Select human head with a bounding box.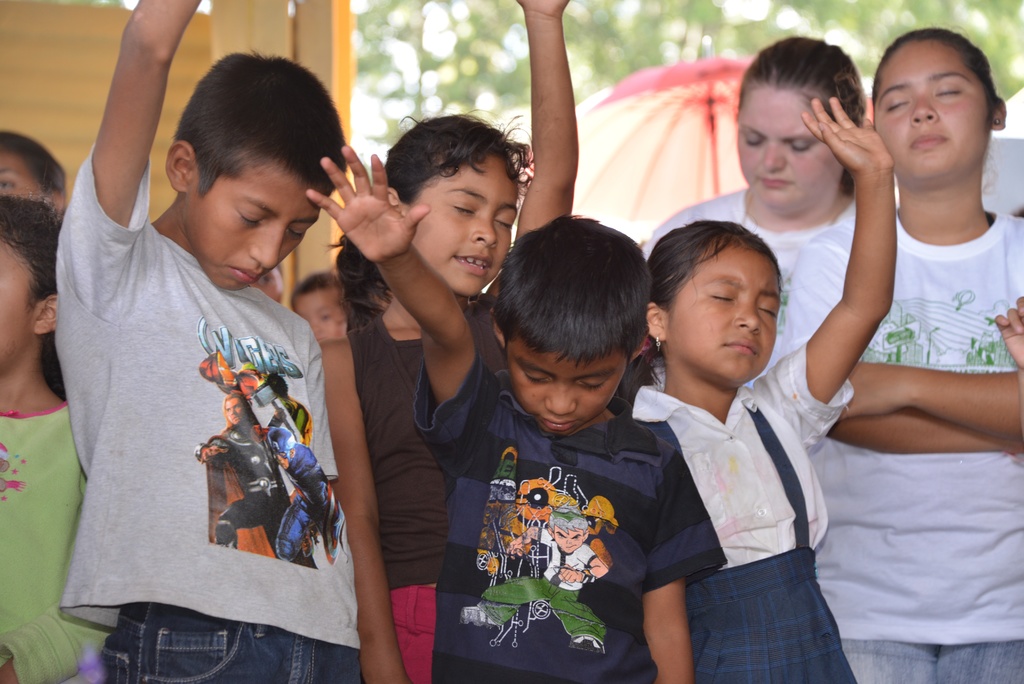
bbox=(164, 53, 348, 290).
